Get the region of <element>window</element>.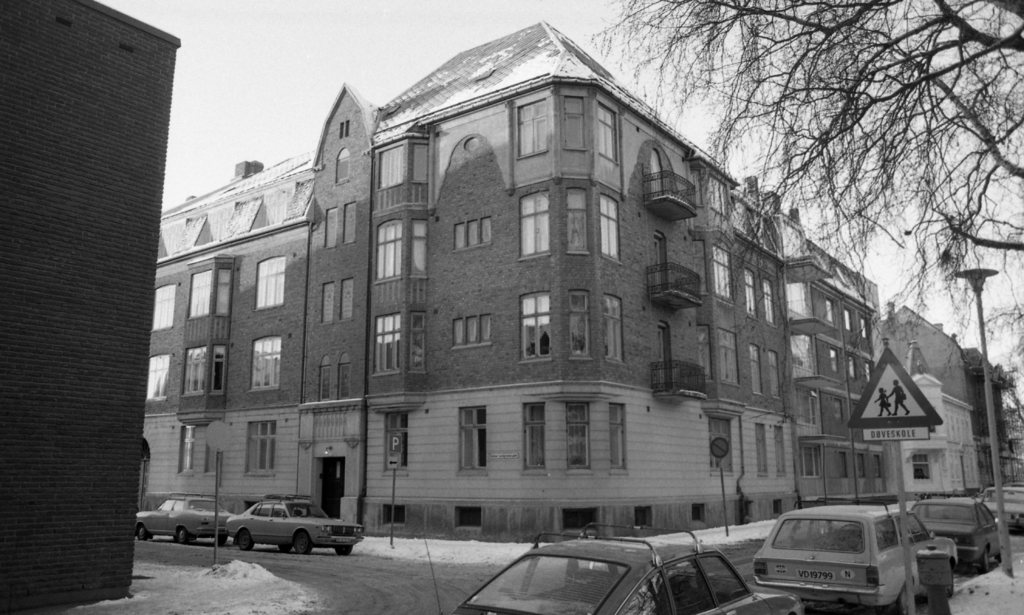
locate(179, 343, 220, 395).
